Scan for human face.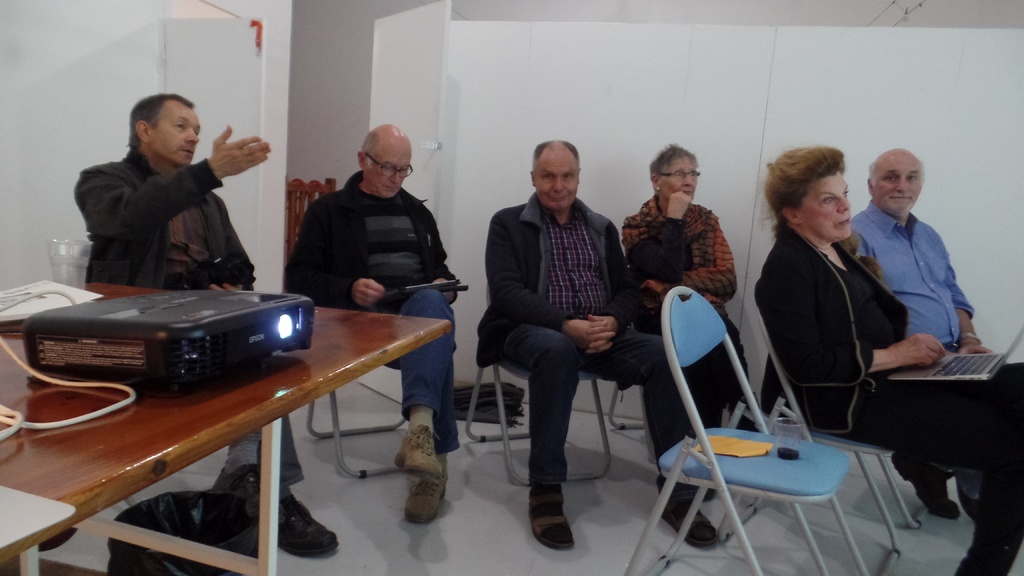
Scan result: detection(363, 140, 408, 203).
